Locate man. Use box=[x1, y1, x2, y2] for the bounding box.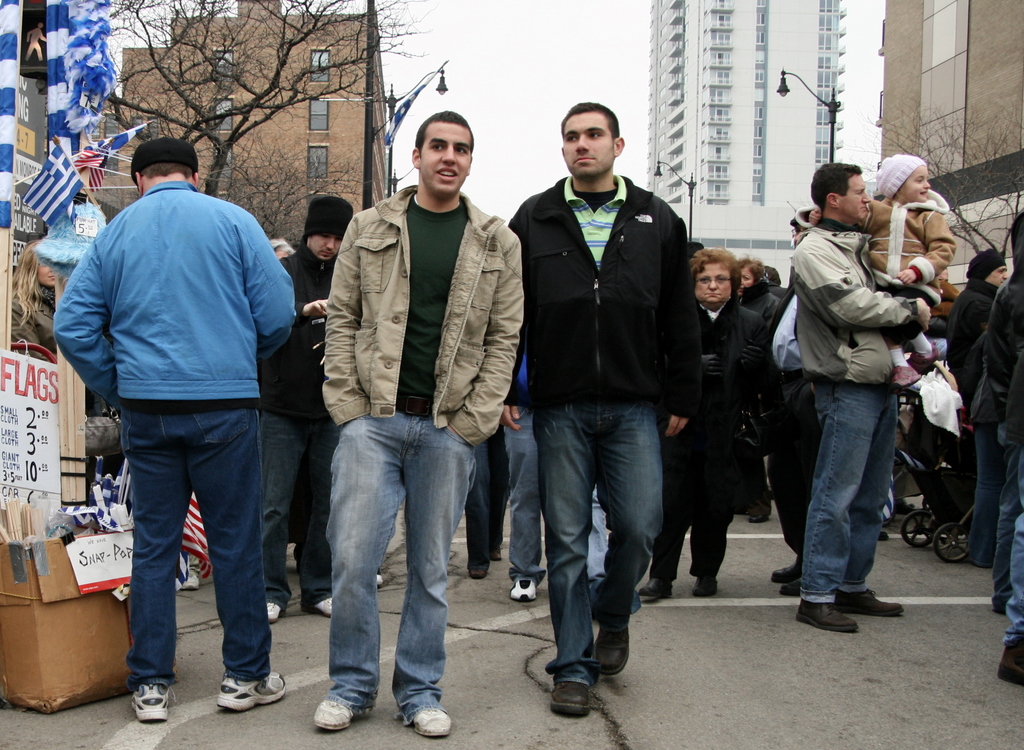
box=[257, 196, 357, 621].
